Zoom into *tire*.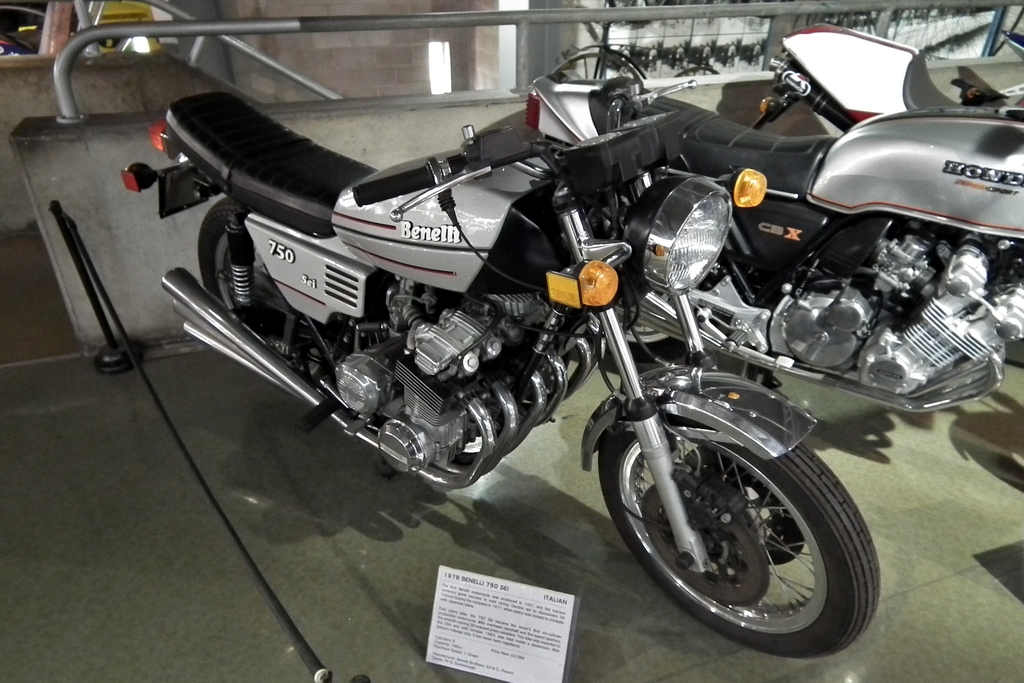
Zoom target: detection(600, 386, 885, 655).
